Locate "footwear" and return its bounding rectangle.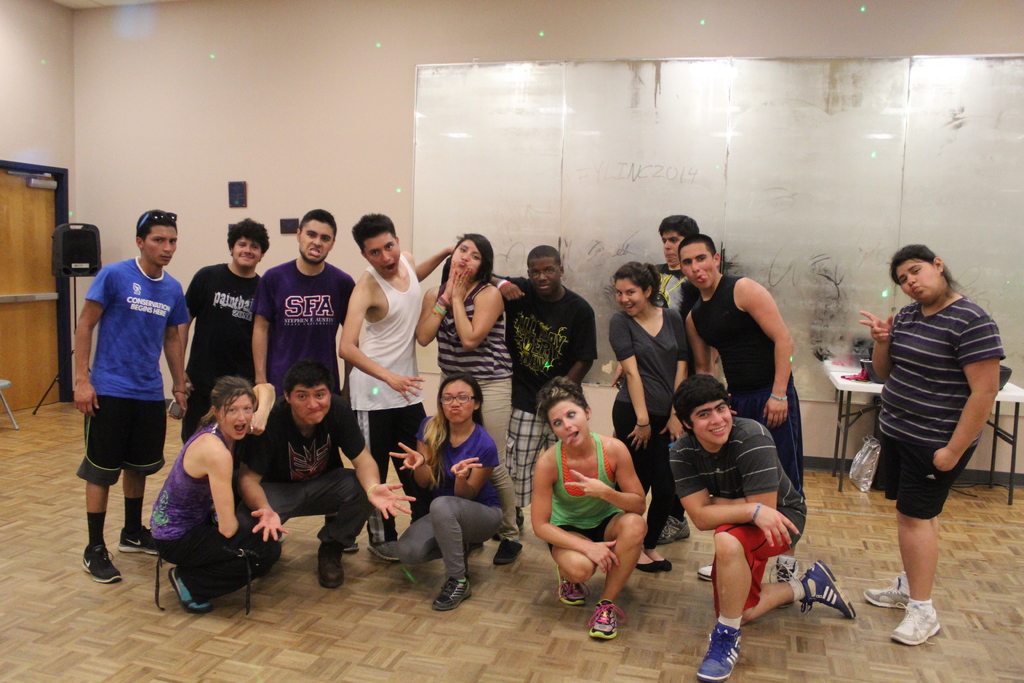
(165, 564, 216, 614).
